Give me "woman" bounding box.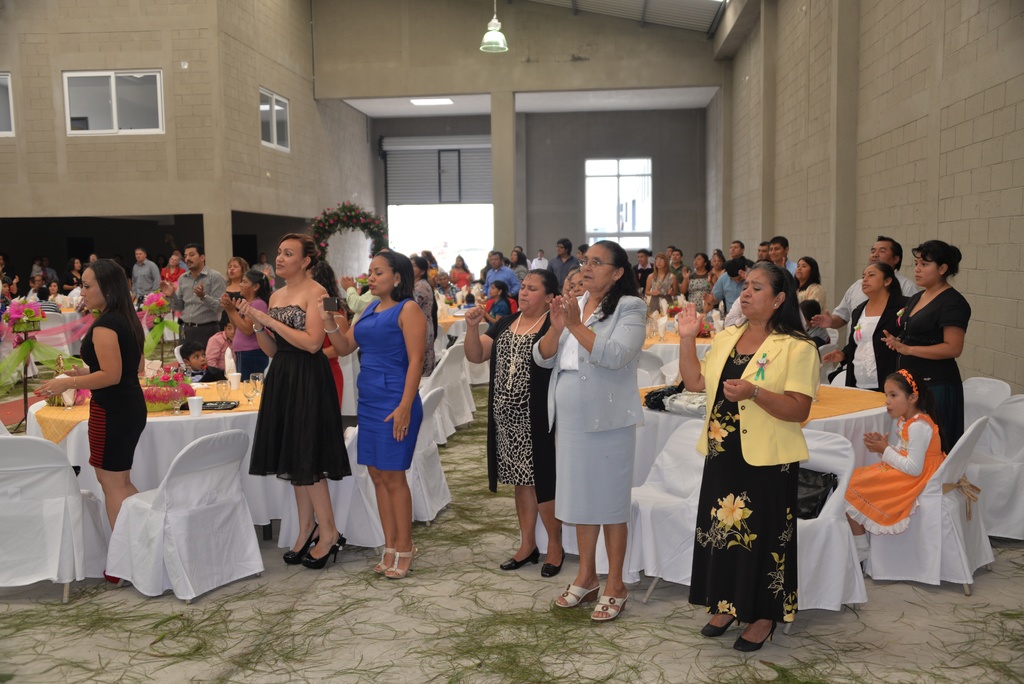
region(317, 248, 427, 587).
